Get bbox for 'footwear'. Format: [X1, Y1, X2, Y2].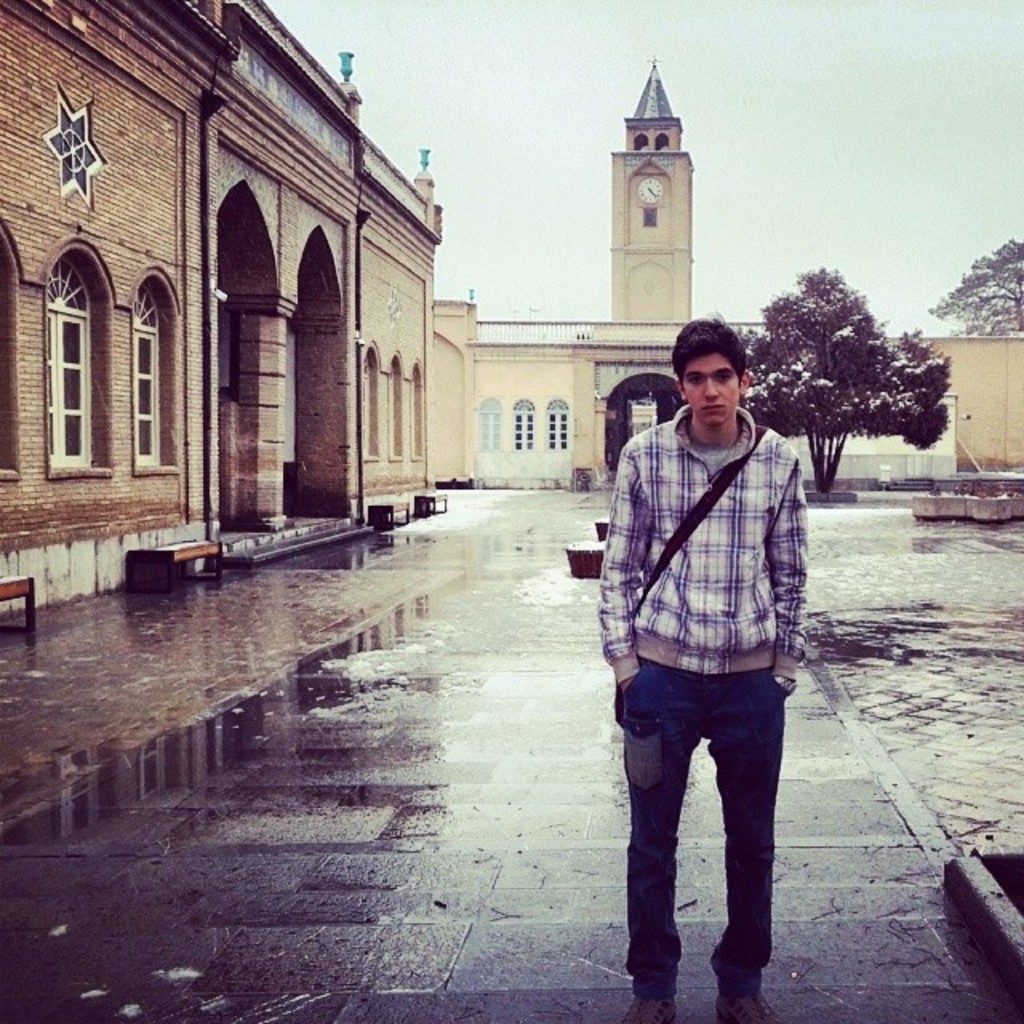
[622, 995, 682, 1022].
